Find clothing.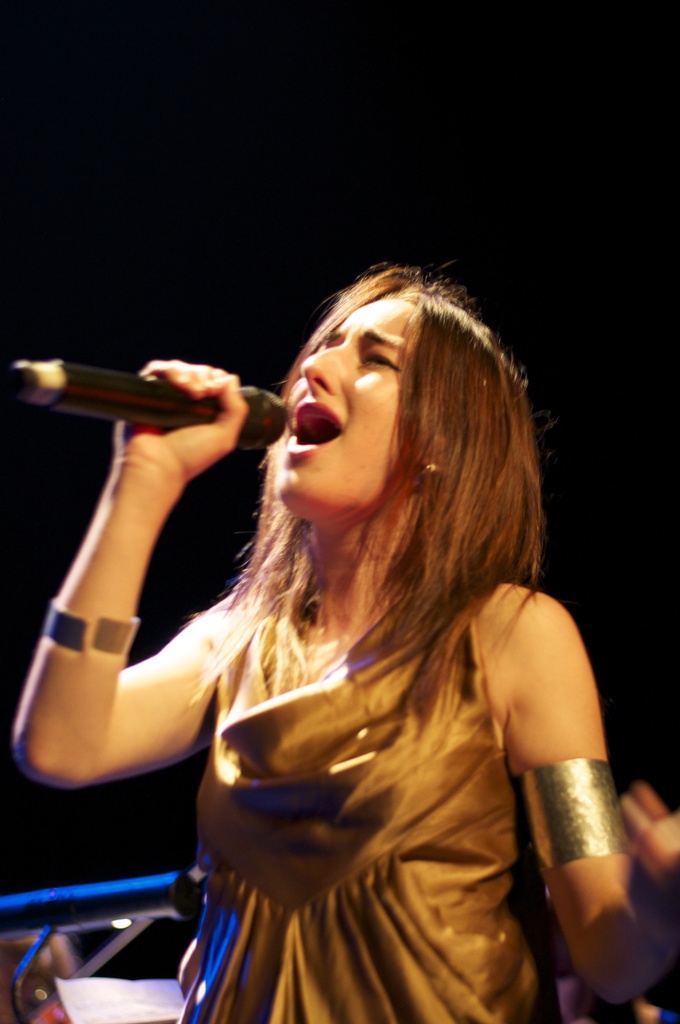
(177, 580, 535, 1021).
